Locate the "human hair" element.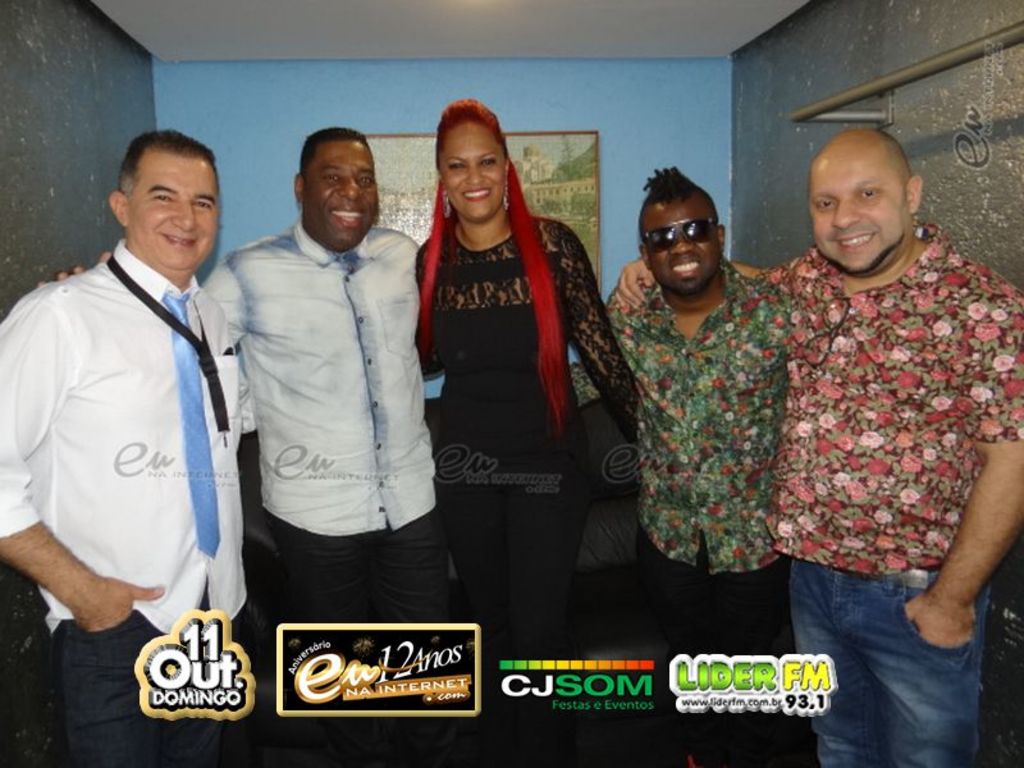
Element bbox: box(296, 124, 369, 182).
